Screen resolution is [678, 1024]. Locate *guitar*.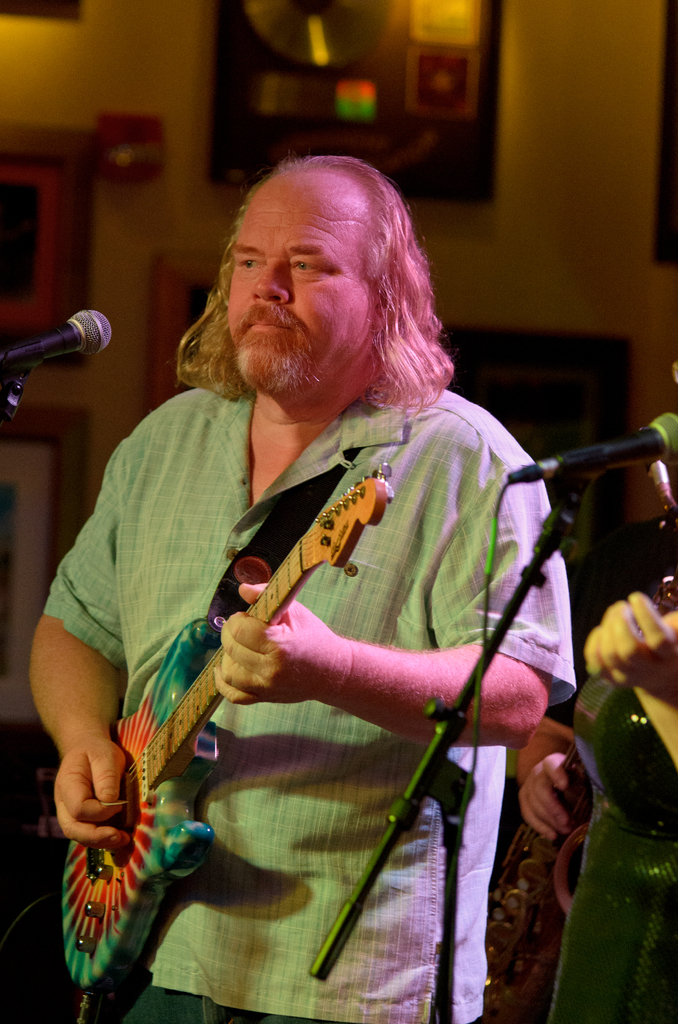
(x1=55, y1=459, x2=403, y2=989).
